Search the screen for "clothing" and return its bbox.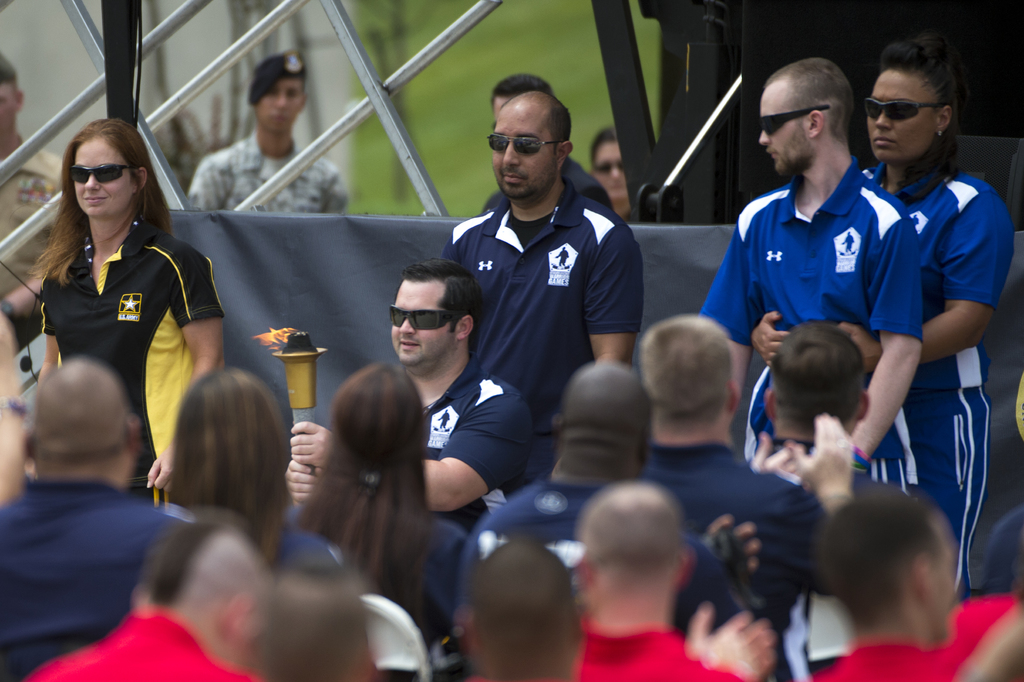
Found: bbox=[26, 202, 214, 456].
